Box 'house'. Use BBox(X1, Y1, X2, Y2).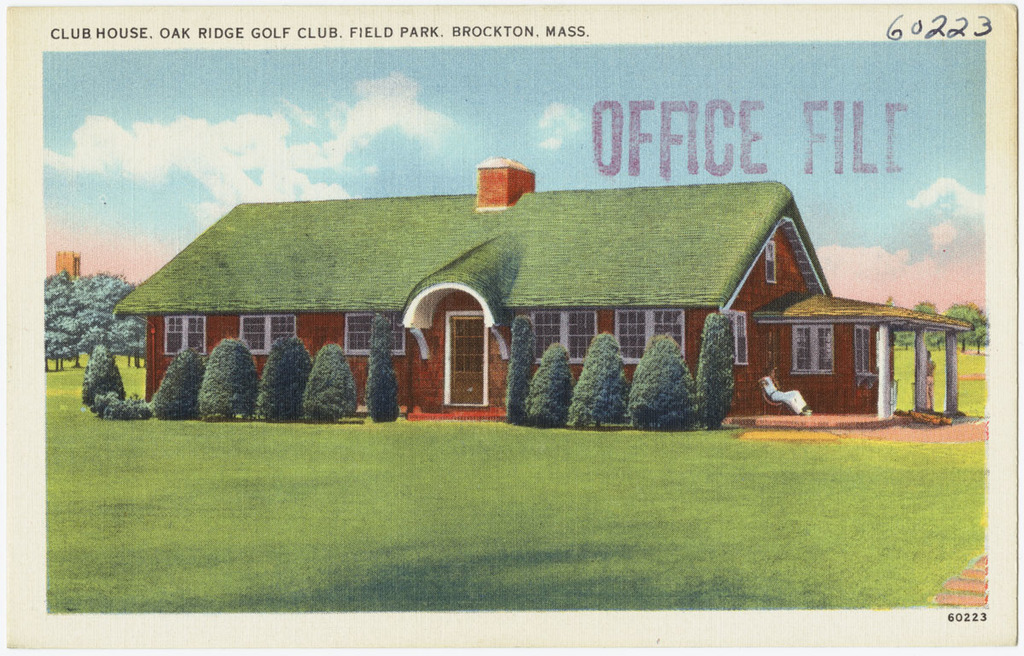
BBox(108, 136, 925, 434).
